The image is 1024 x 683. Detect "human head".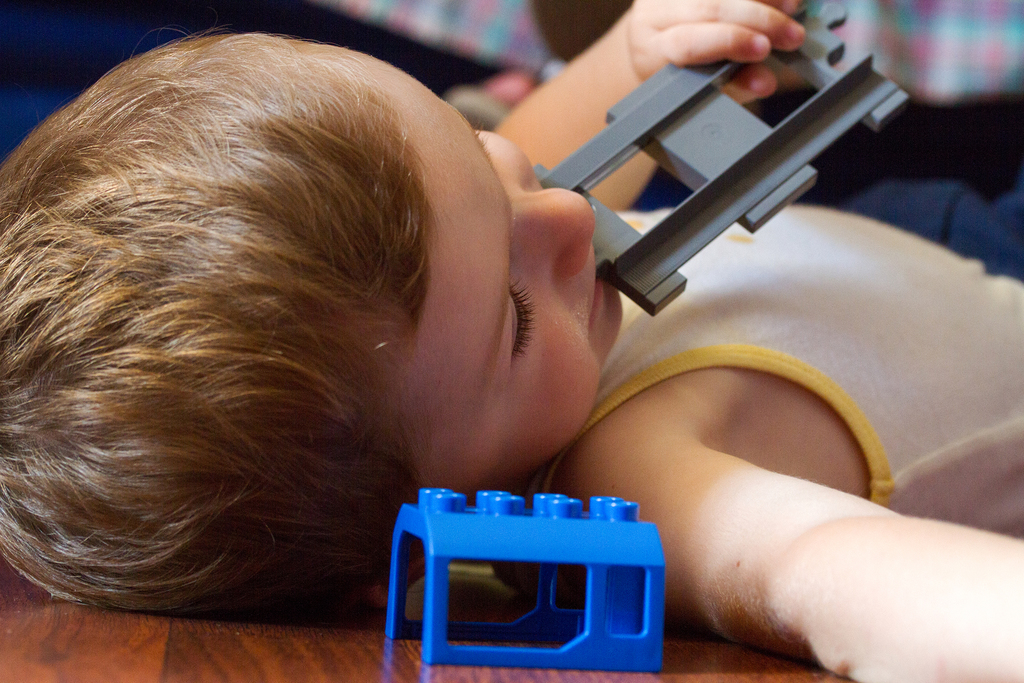
Detection: <bbox>0, 24, 630, 618</bbox>.
